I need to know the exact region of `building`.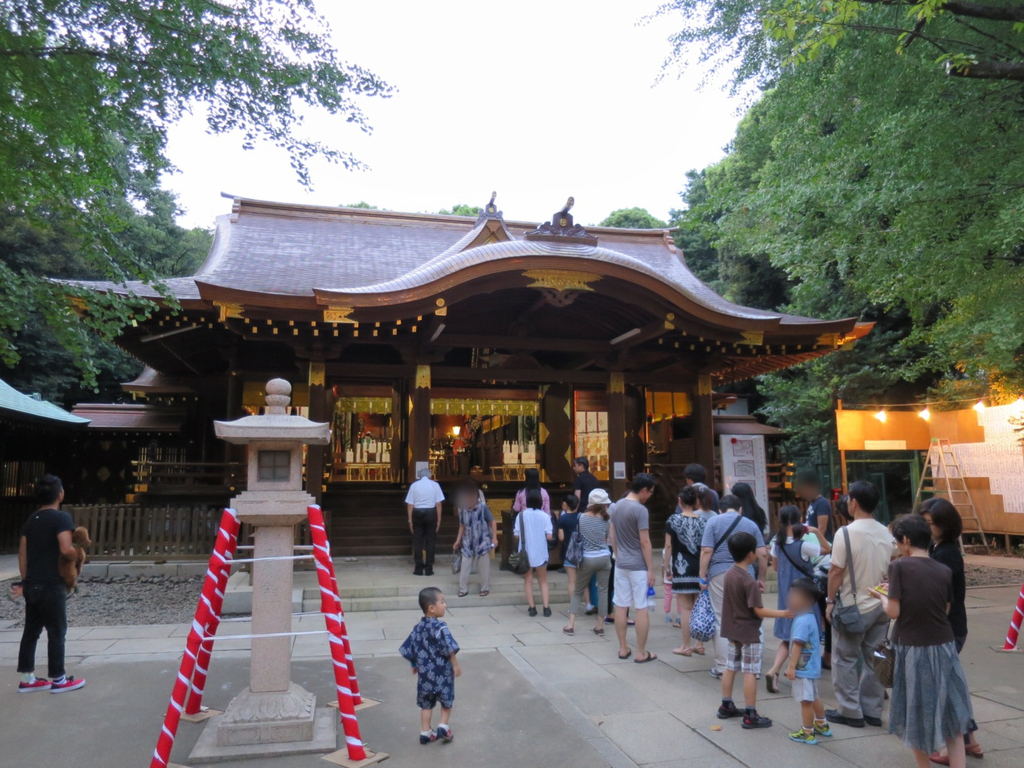
Region: rect(31, 191, 875, 553).
